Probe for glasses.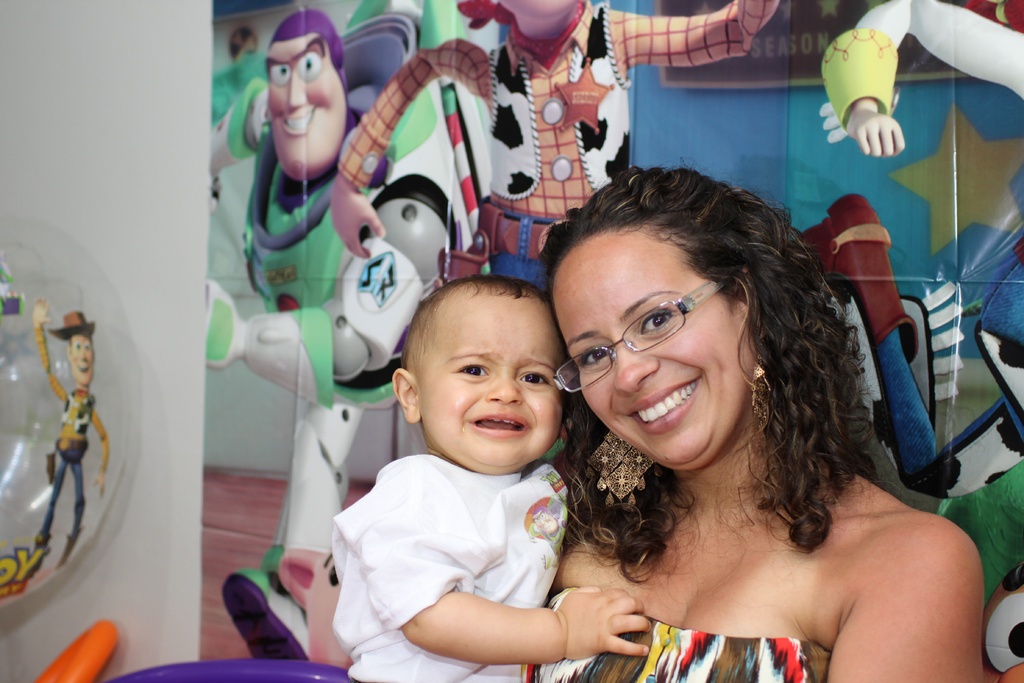
Probe result: bbox(560, 294, 756, 383).
